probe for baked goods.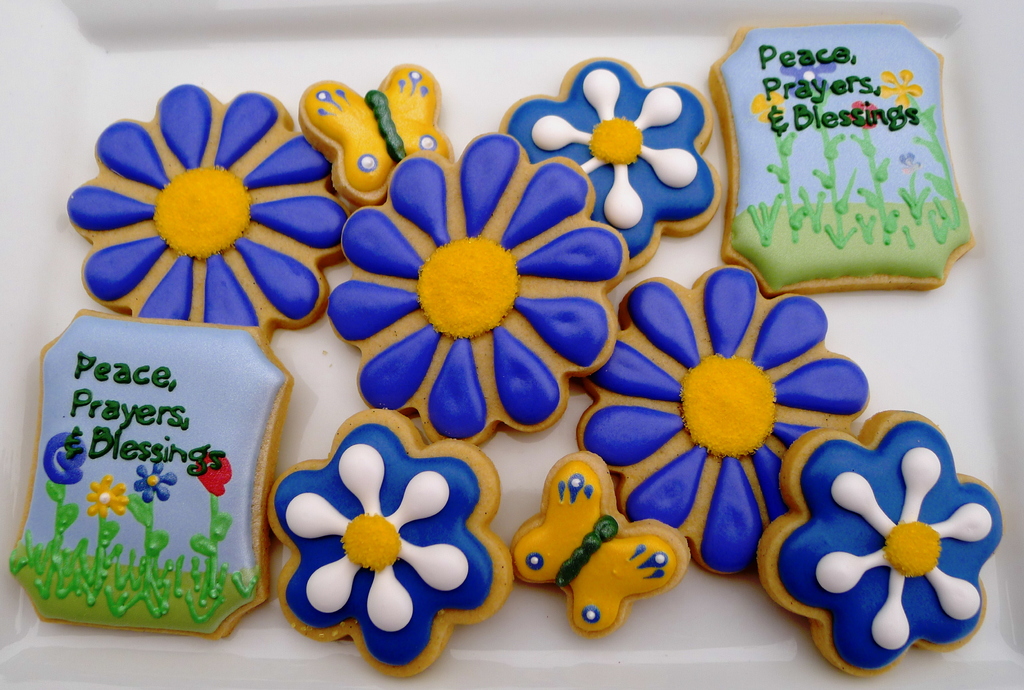
Probe result: bbox=[497, 56, 720, 274].
